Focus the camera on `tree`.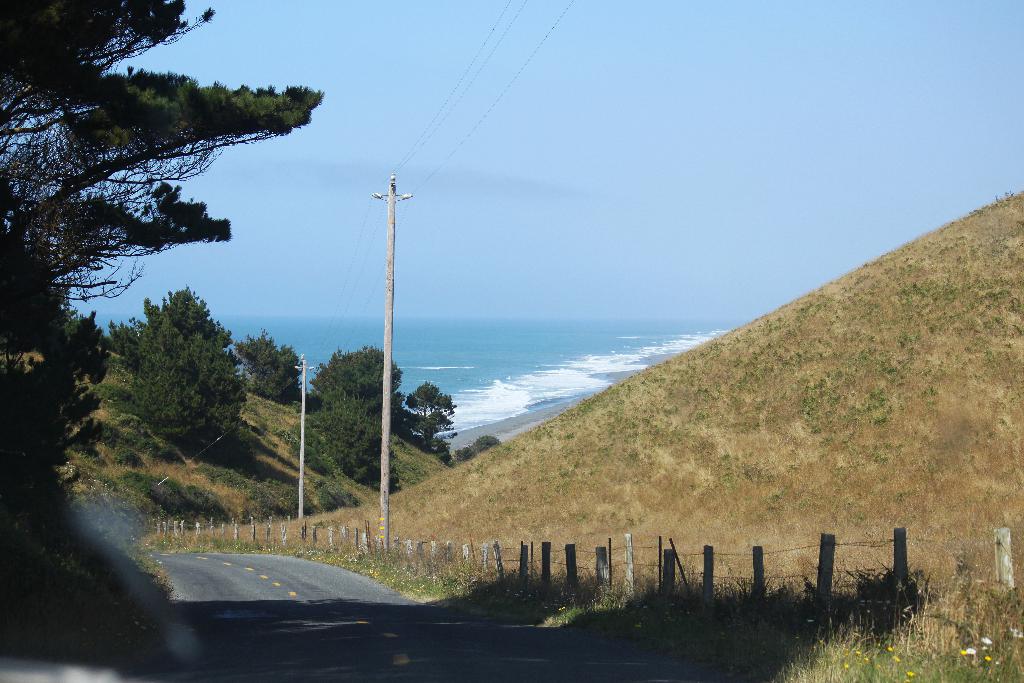
Focus region: BBox(99, 273, 248, 476).
